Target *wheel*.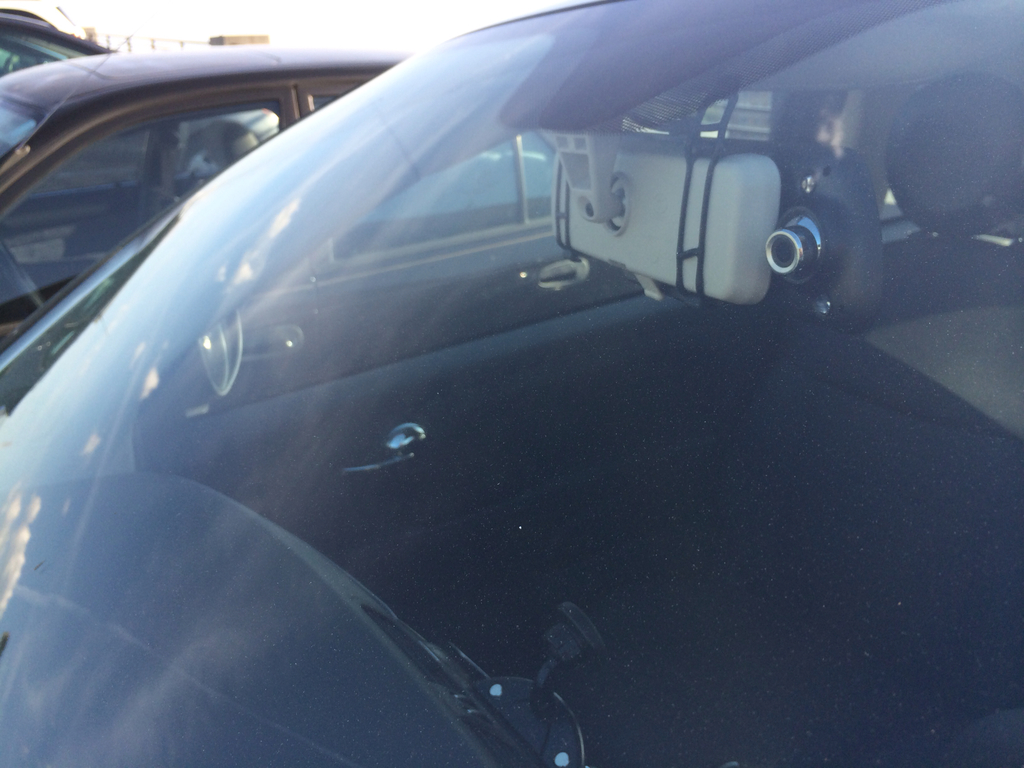
Target region: <region>0, 240, 48, 310</region>.
